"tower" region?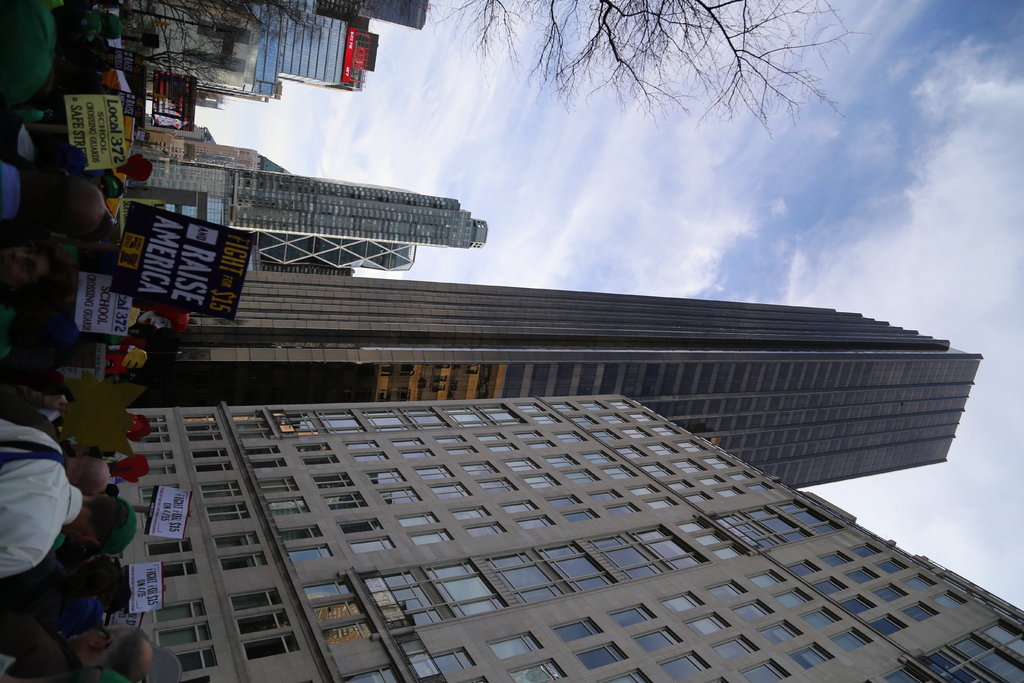
x1=246, y1=225, x2=421, y2=276
